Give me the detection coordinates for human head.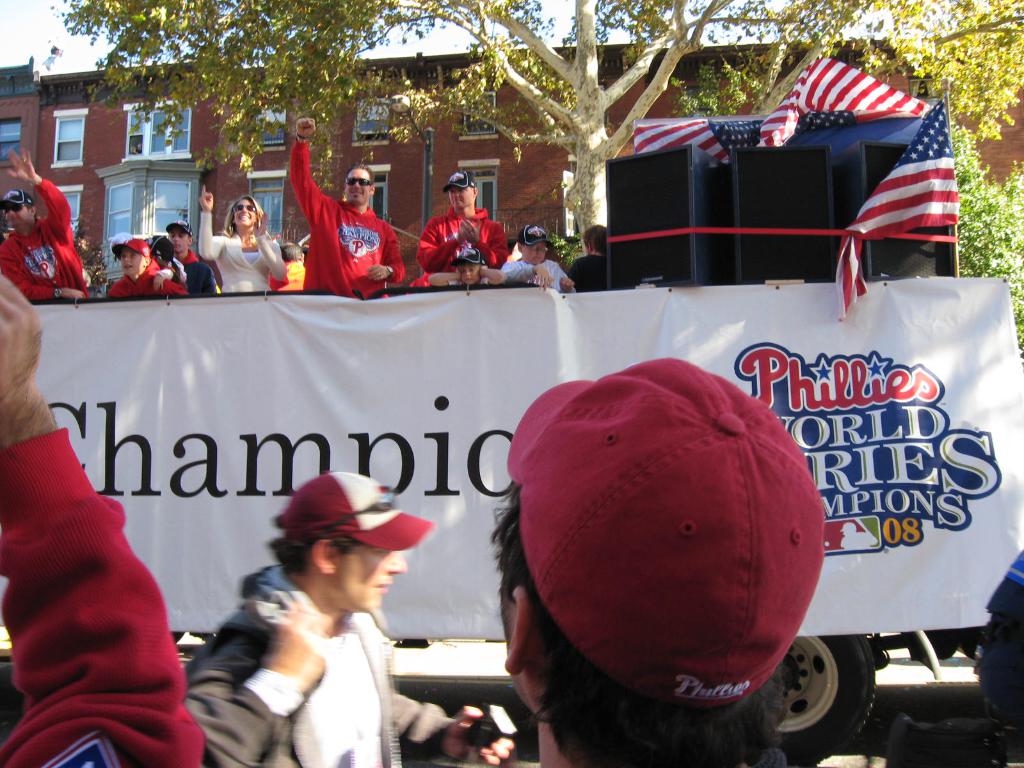
{"x1": 343, "y1": 168, "x2": 374, "y2": 209}.
